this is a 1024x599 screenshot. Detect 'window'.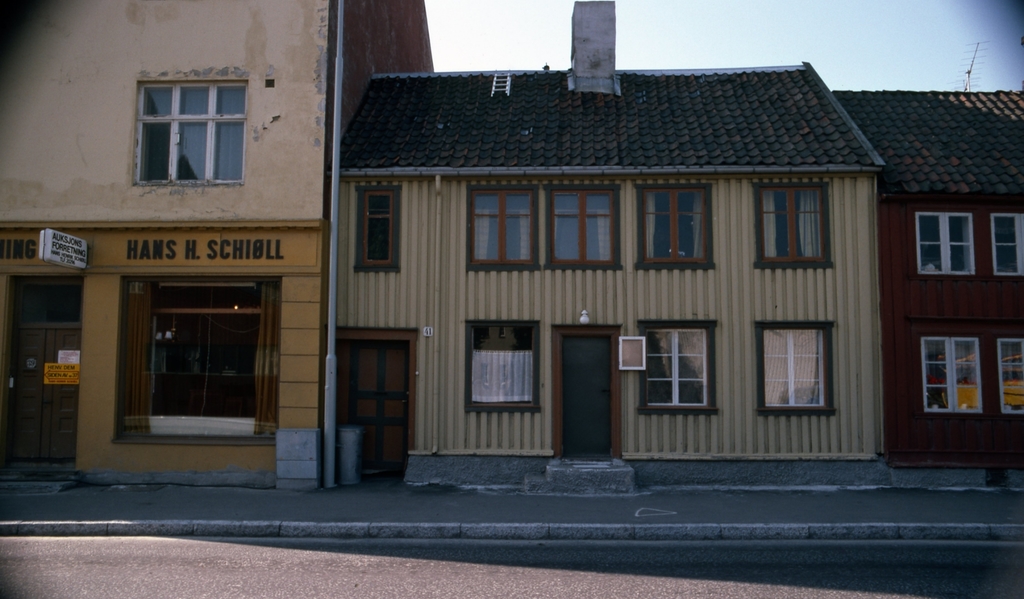
998:339:1023:414.
